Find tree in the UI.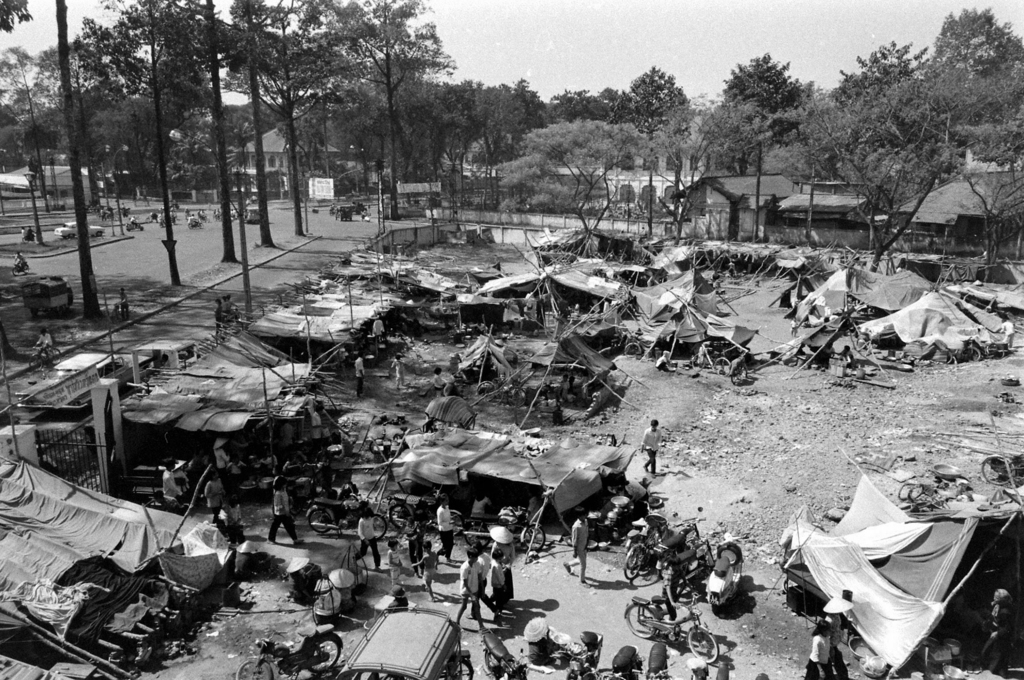
UI element at 616 61 694 135.
